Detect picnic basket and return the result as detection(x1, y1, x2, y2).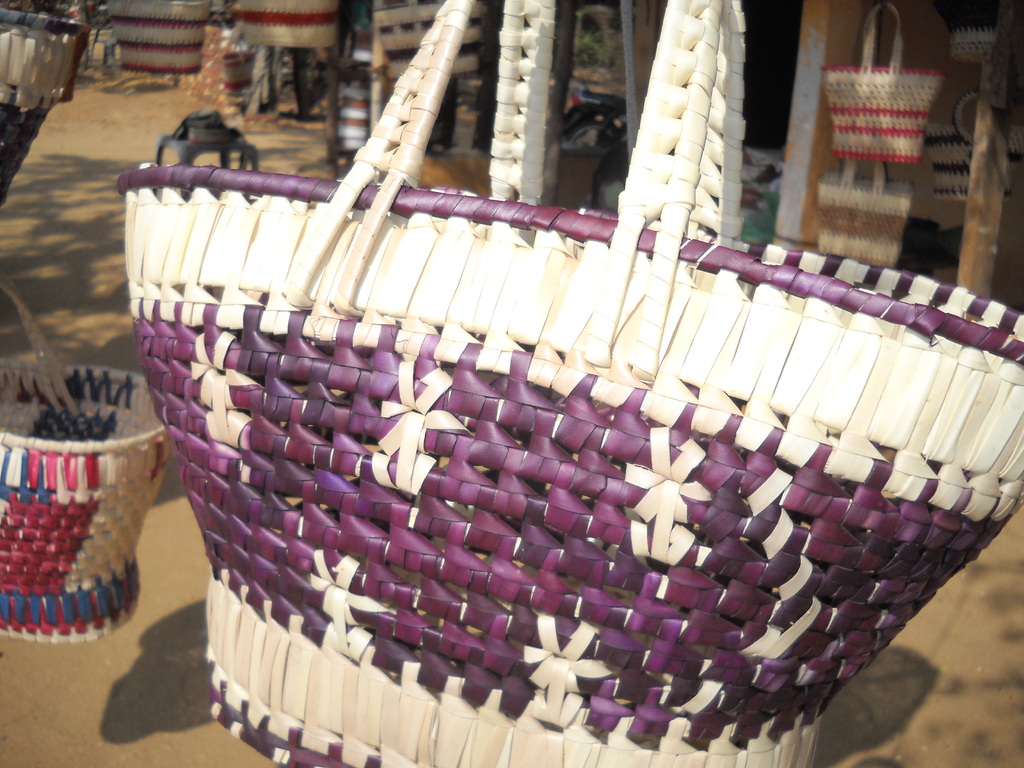
detection(219, 49, 259, 104).
